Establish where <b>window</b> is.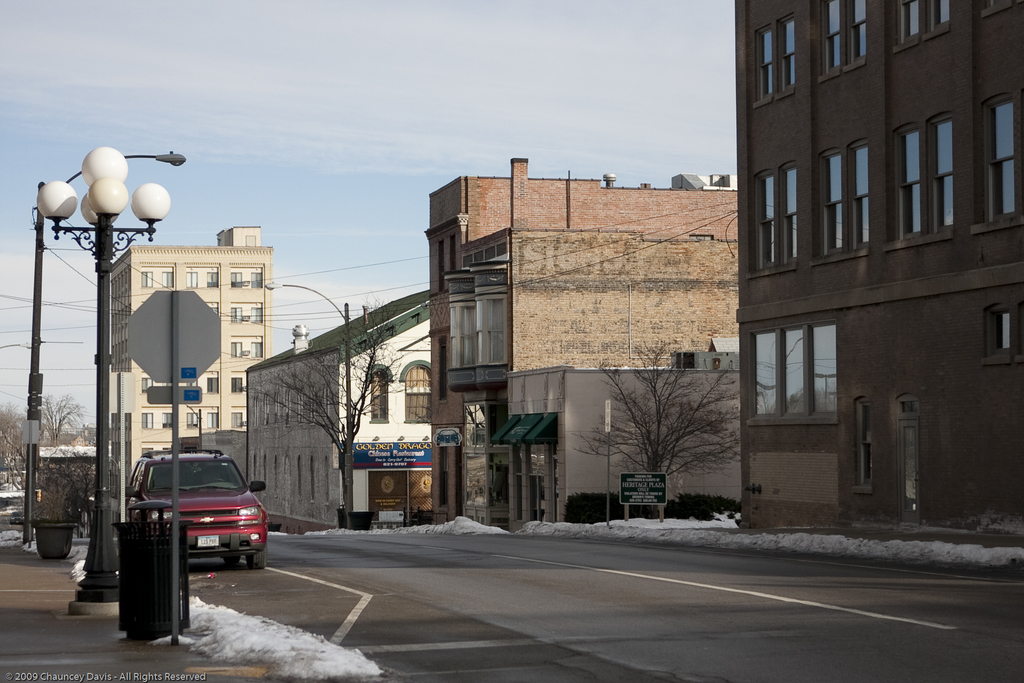
Established at [x1=851, y1=402, x2=872, y2=488].
